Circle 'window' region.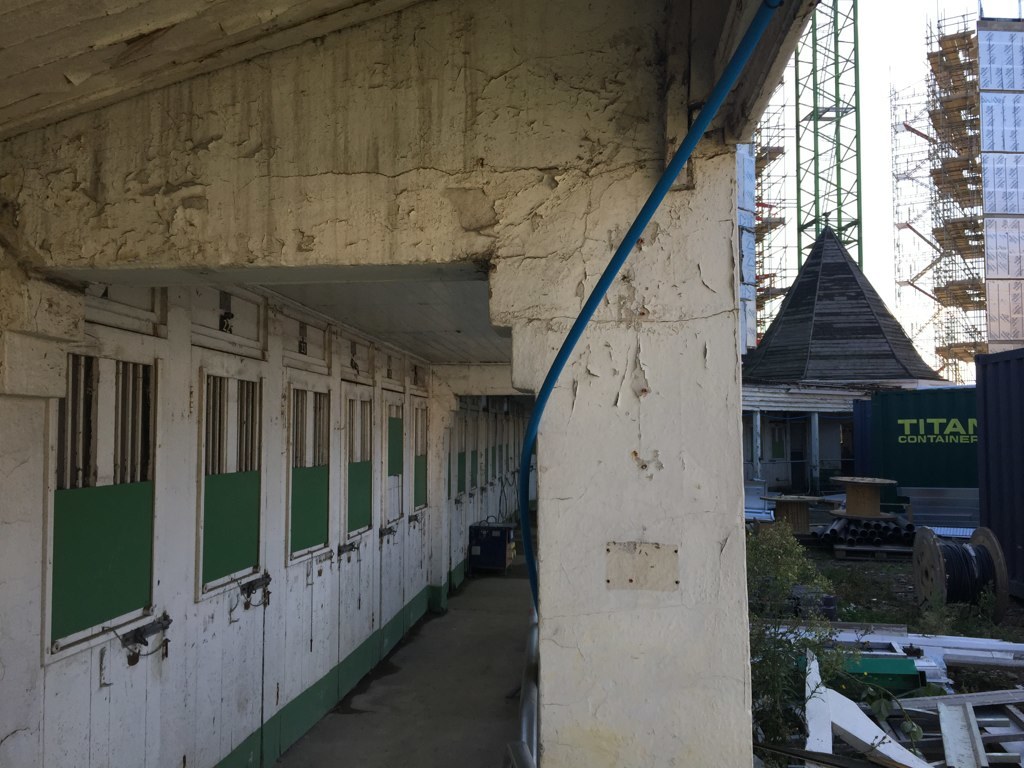
Region: region(43, 357, 155, 643).
